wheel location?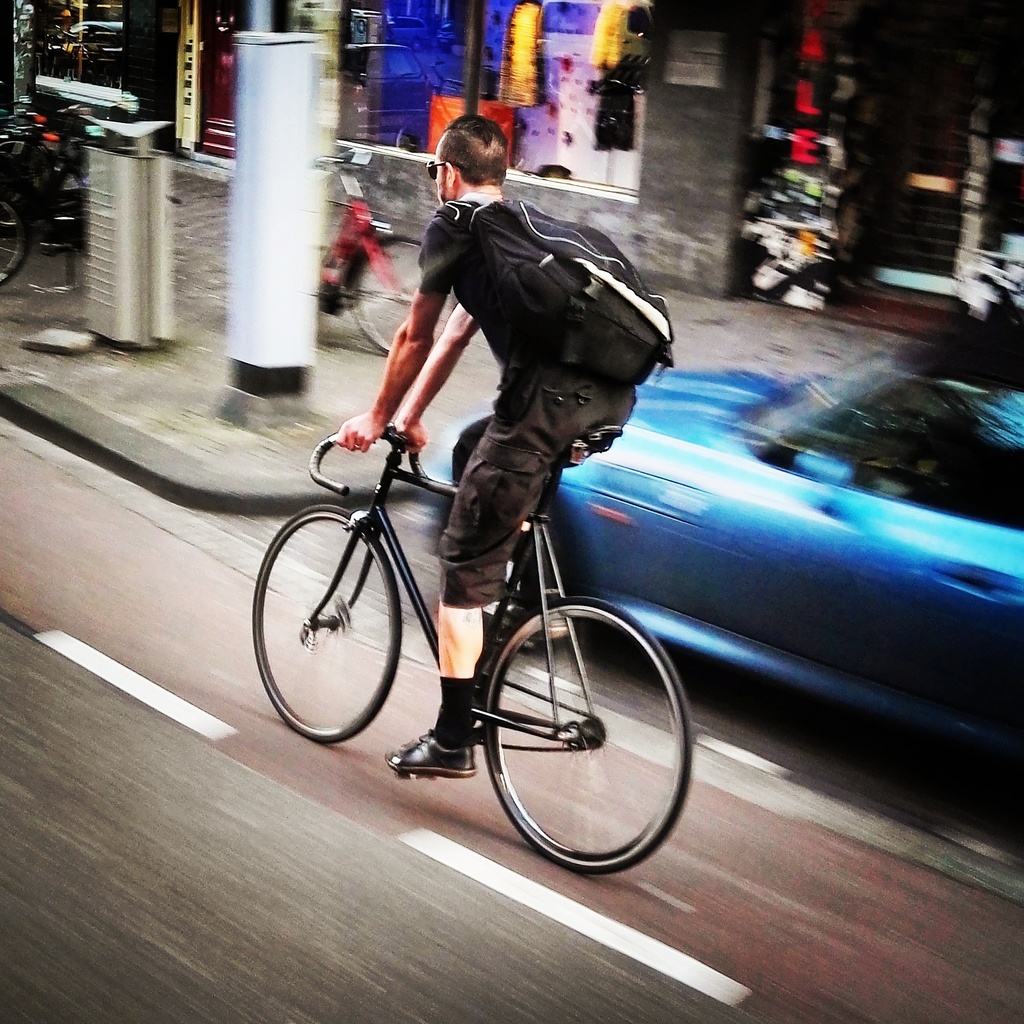
<box>0,202,40,293</box>
